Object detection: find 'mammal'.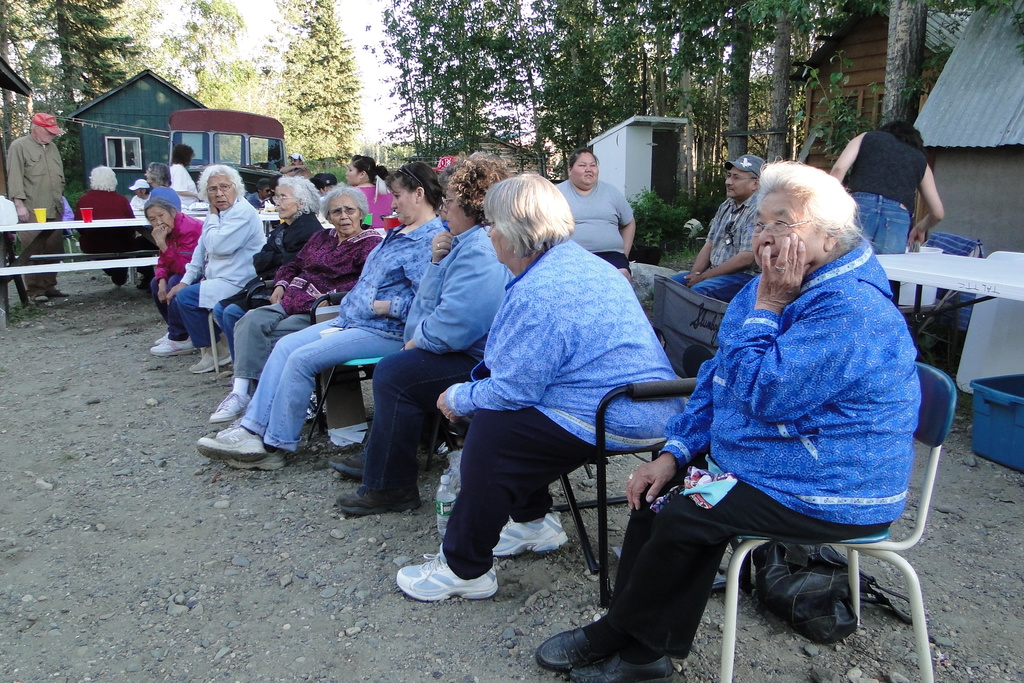
detection(141, 160, 182, 290).
